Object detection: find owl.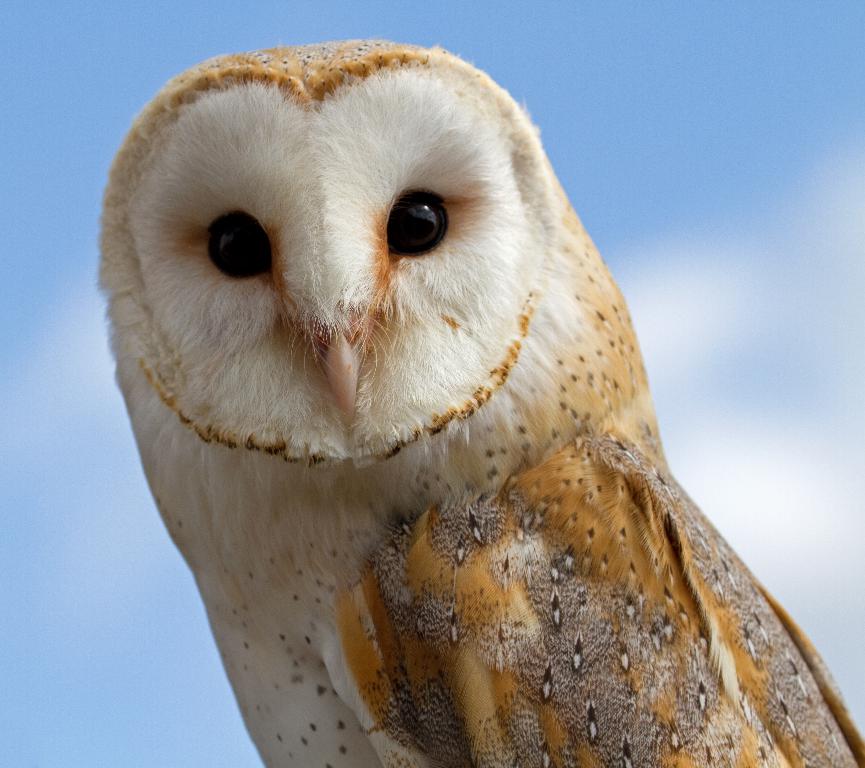
locate(90, 39, 864, 767).
